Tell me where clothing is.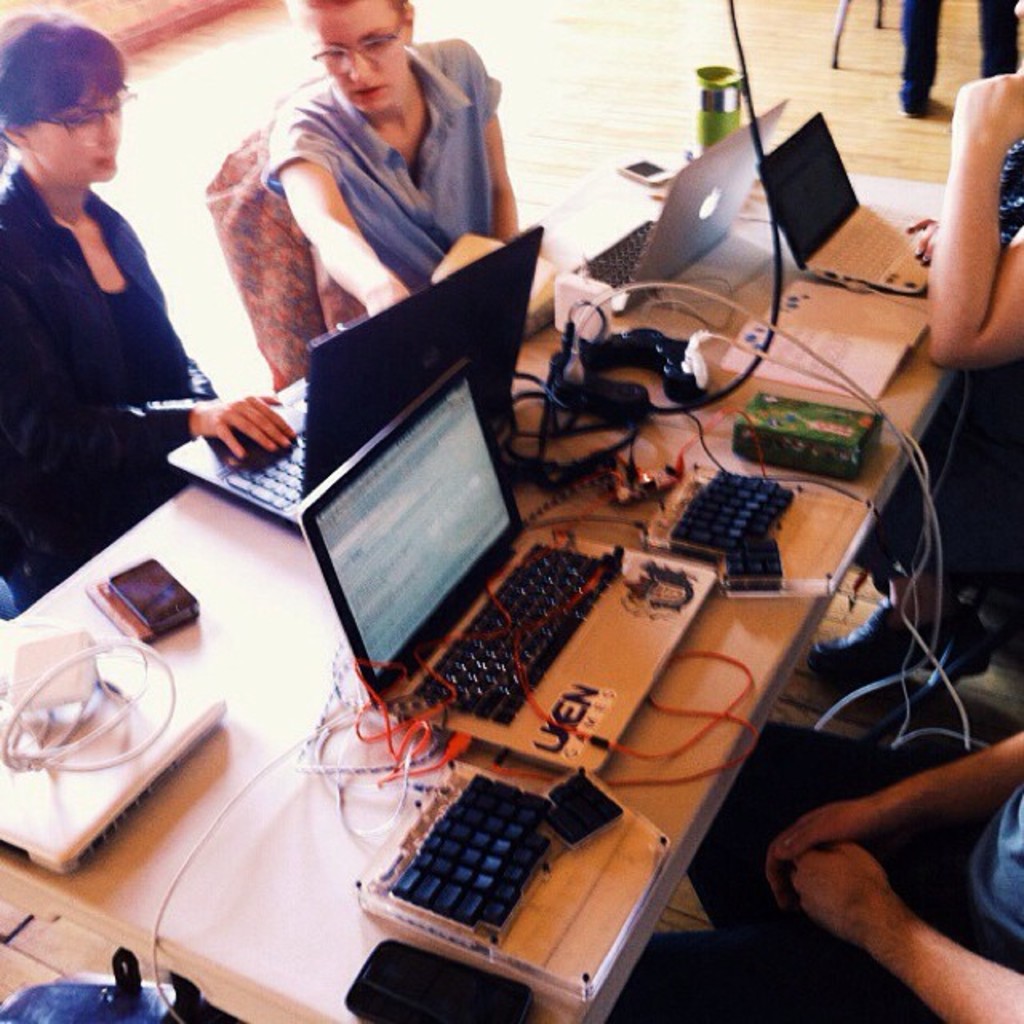
clothing is at 8:102:251:538.
